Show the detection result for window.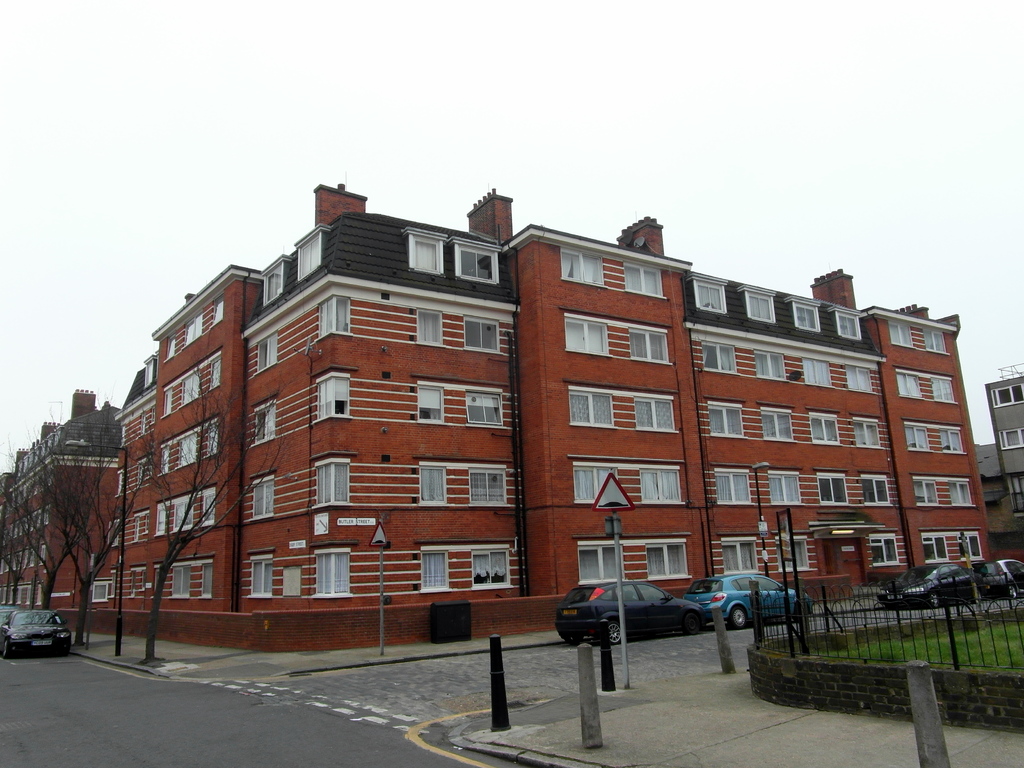
626, 399, 677, 433.
